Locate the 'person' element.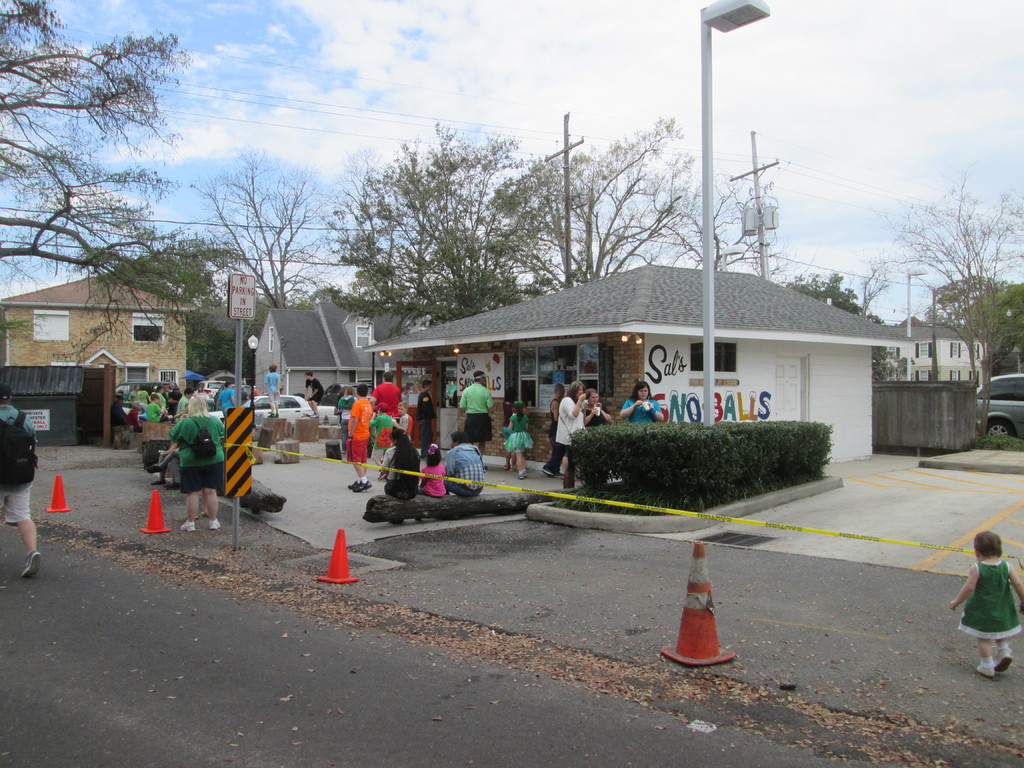
Element bbox: BBox(421, 442, 447, 495).
